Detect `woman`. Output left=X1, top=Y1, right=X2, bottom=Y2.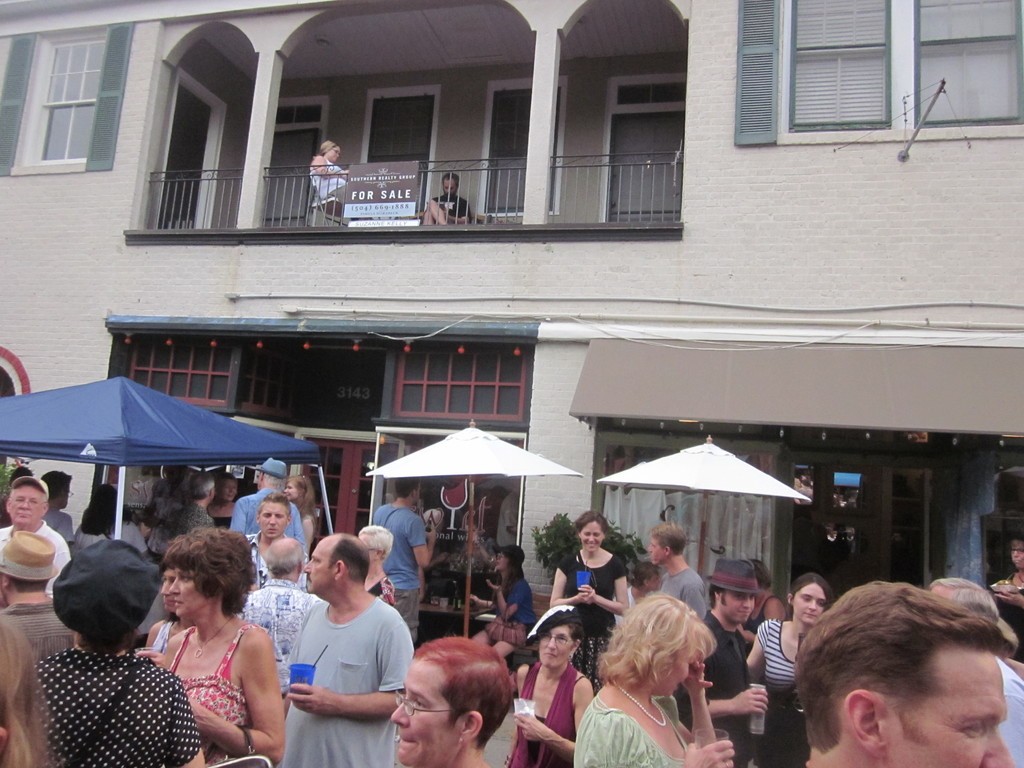
left=572, top=588, right=734, bottom=767.
